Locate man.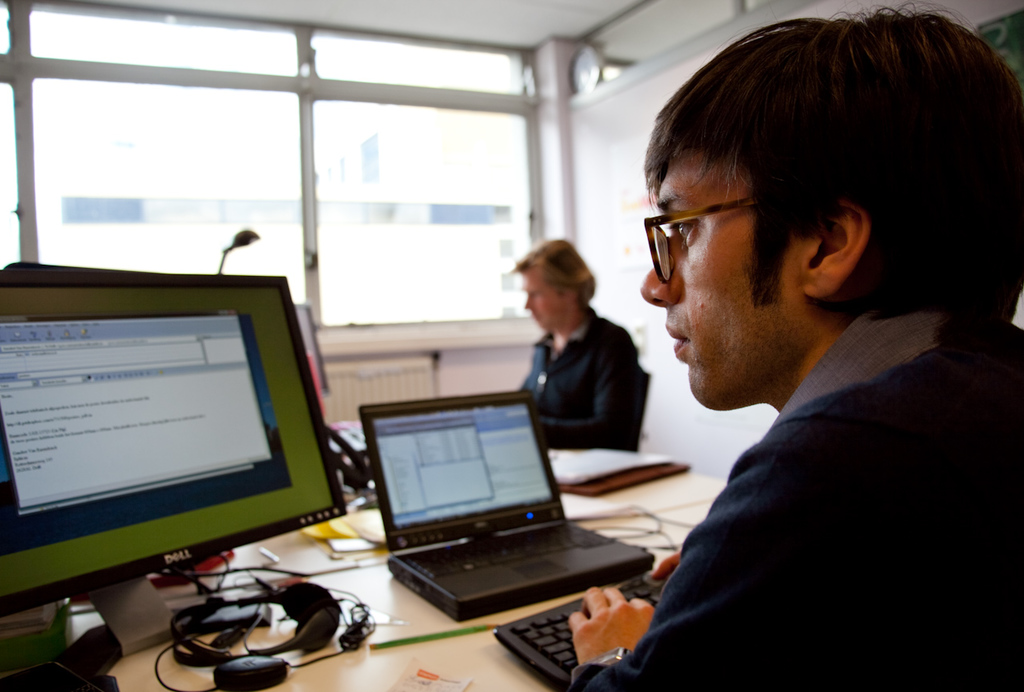
Bounding box: 581/18/1019/690.
